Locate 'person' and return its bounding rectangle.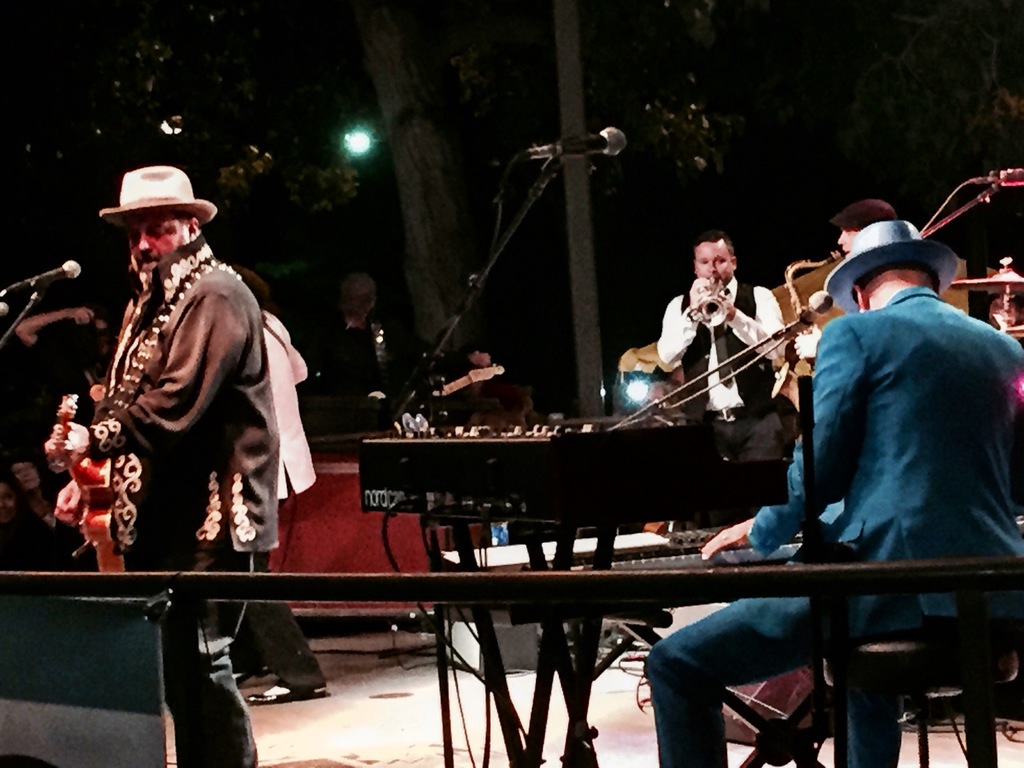
select_region(790, 203, 924, 351).
